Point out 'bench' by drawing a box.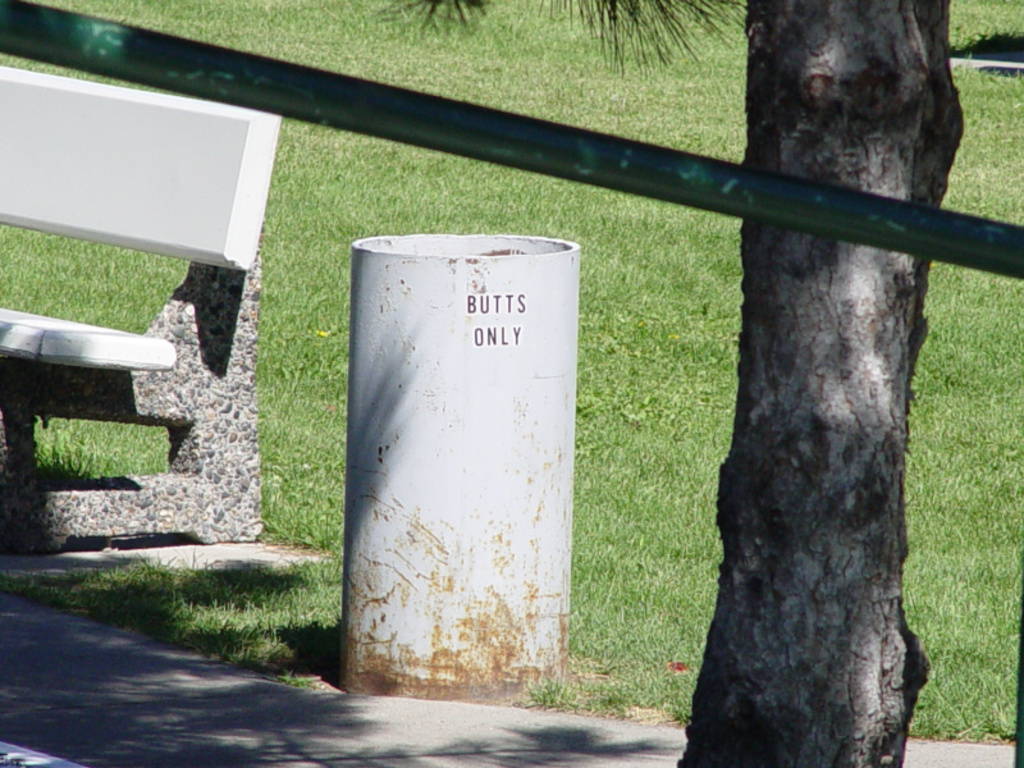
x1=4 y1=61 x2=285 y2=557.
